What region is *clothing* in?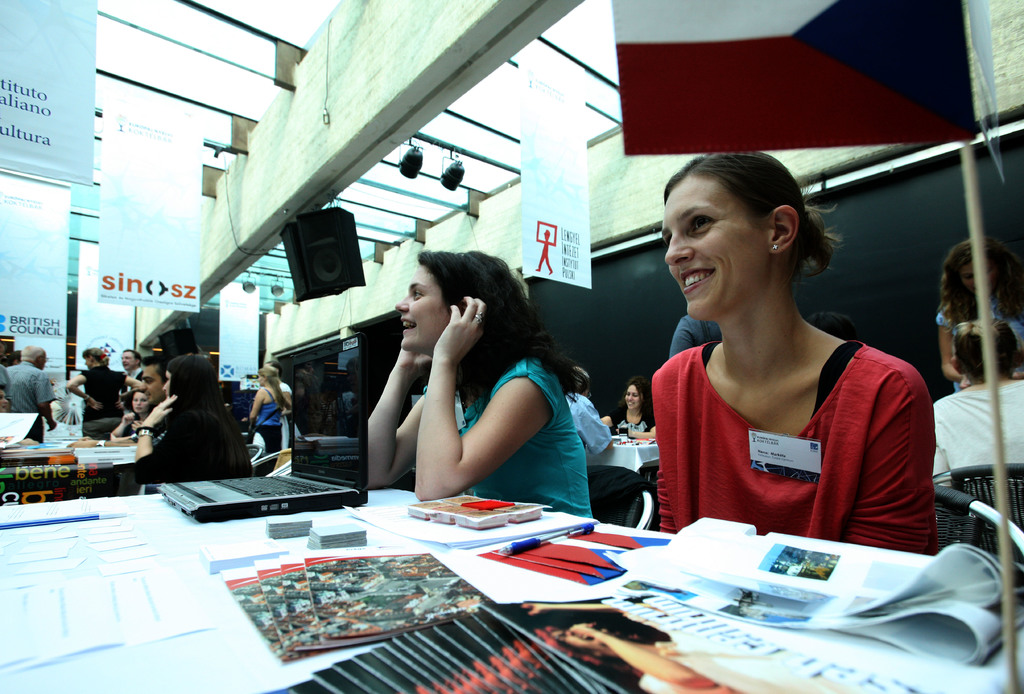
[x1=662, y1=304, x2=909, y2=534].
